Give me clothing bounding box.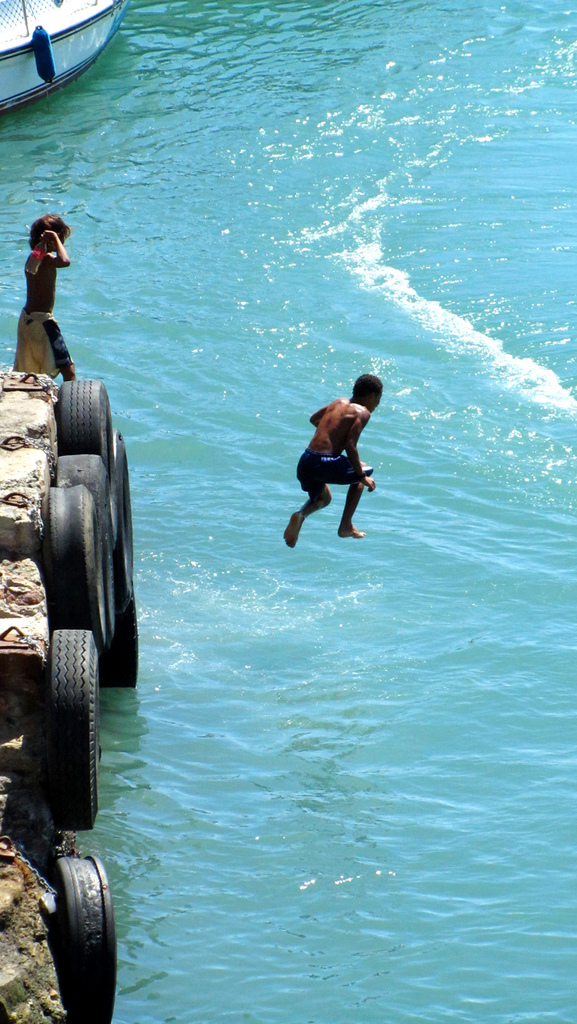
x1=15 y1=307 x2=71 y2=378.
